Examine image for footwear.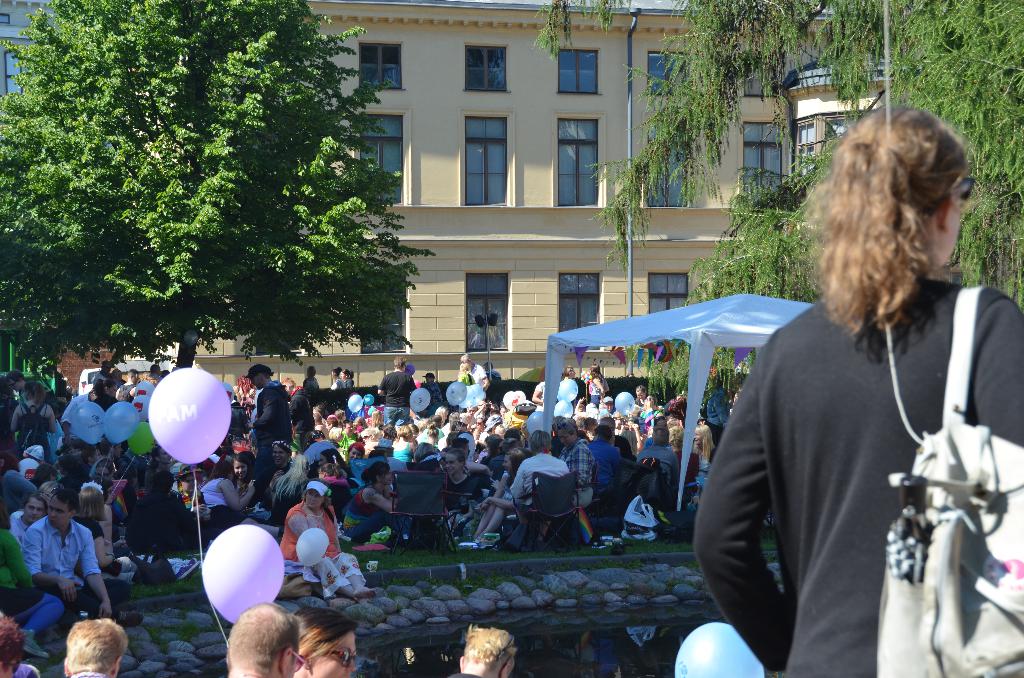
Examination result: {"left": 110, "top": 615, "right": 140, "bottom": 625}.
